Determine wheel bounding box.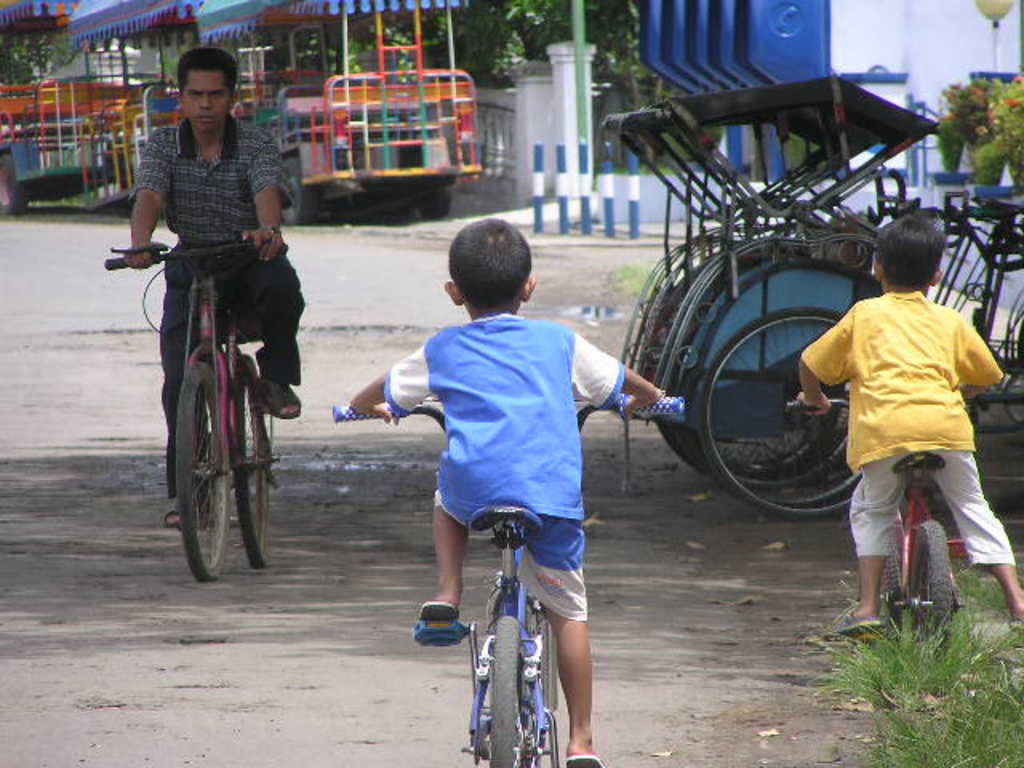
Determined: bbox=[235, 371, 274, 565].
